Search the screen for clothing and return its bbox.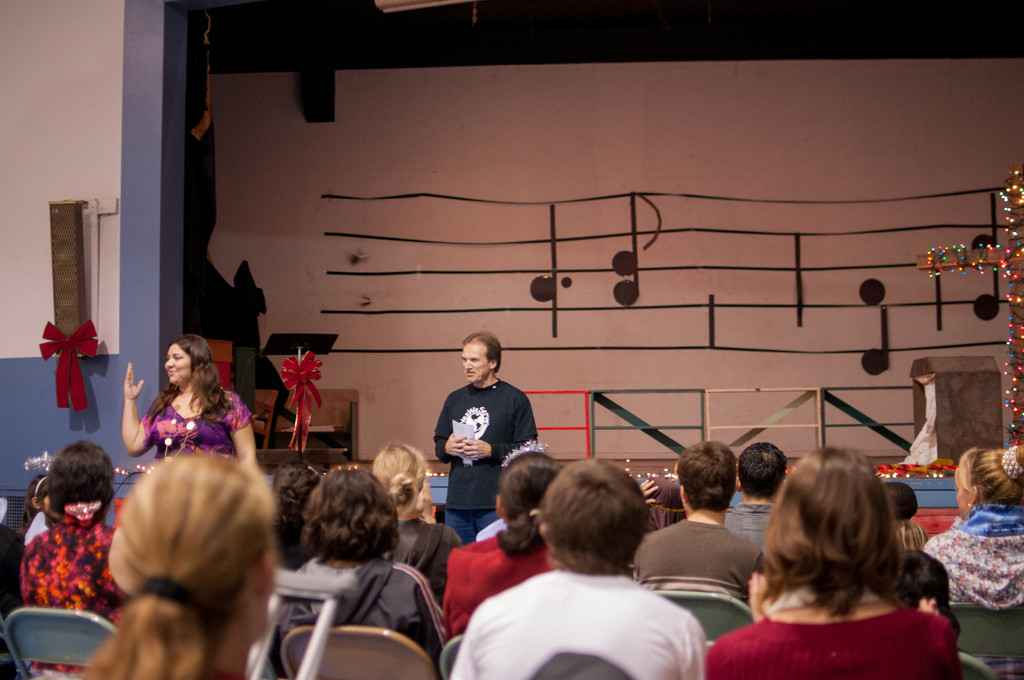
Found: detection(434, 383, 535, 546).
